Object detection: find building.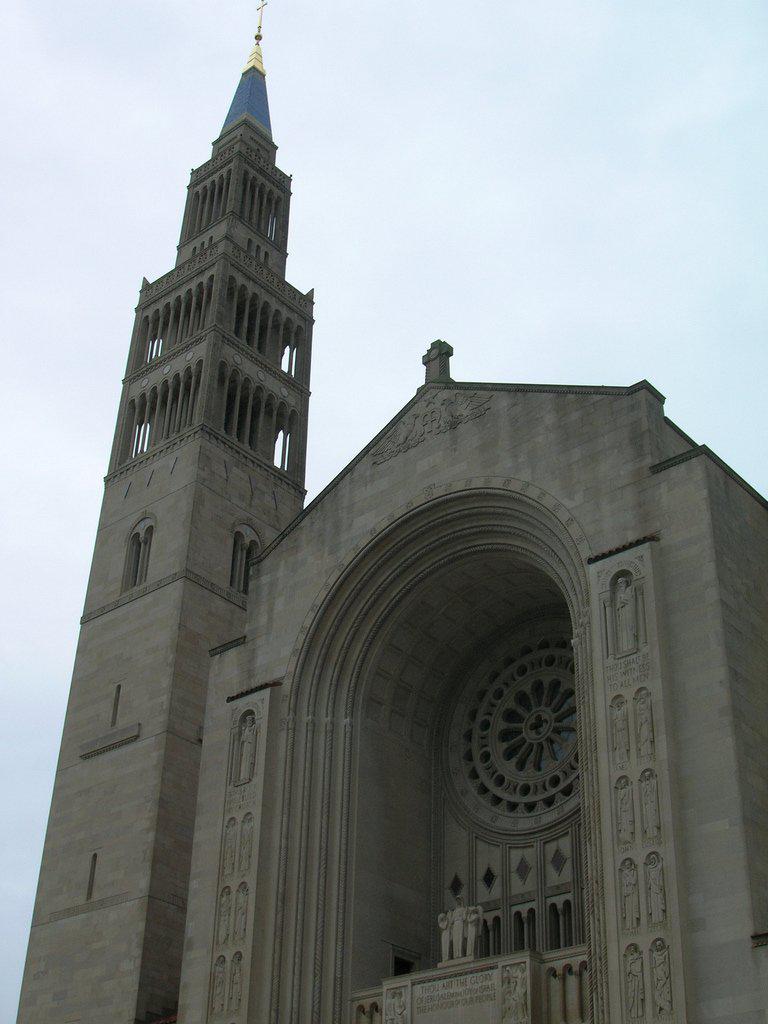
17, 39, 767, 1023.
